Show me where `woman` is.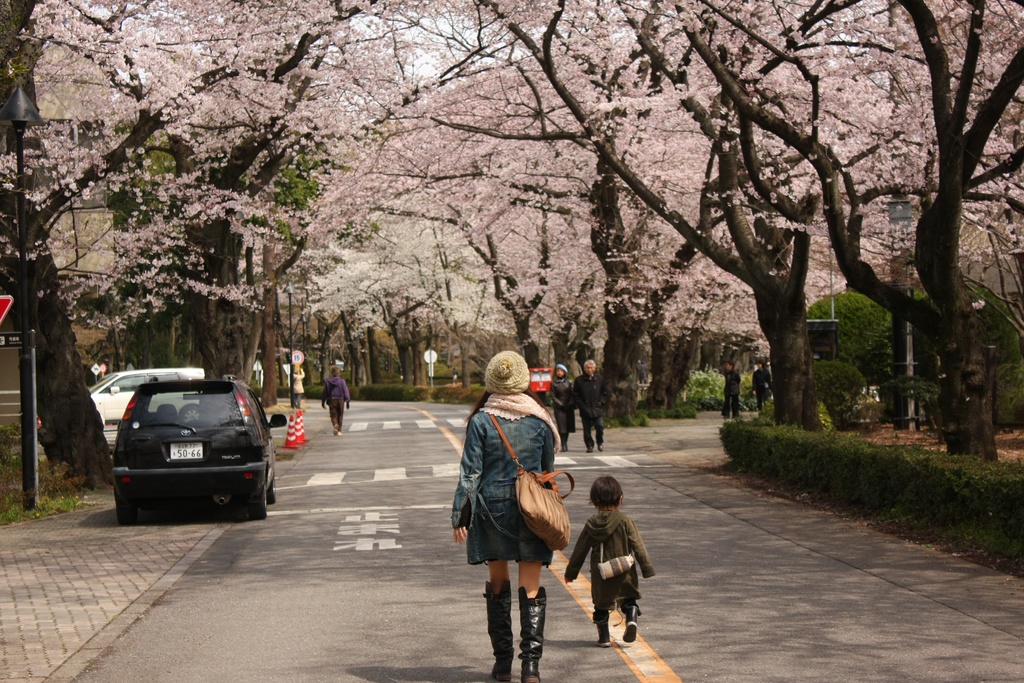
`woman` is at box=[461, 356, 575, 675].
